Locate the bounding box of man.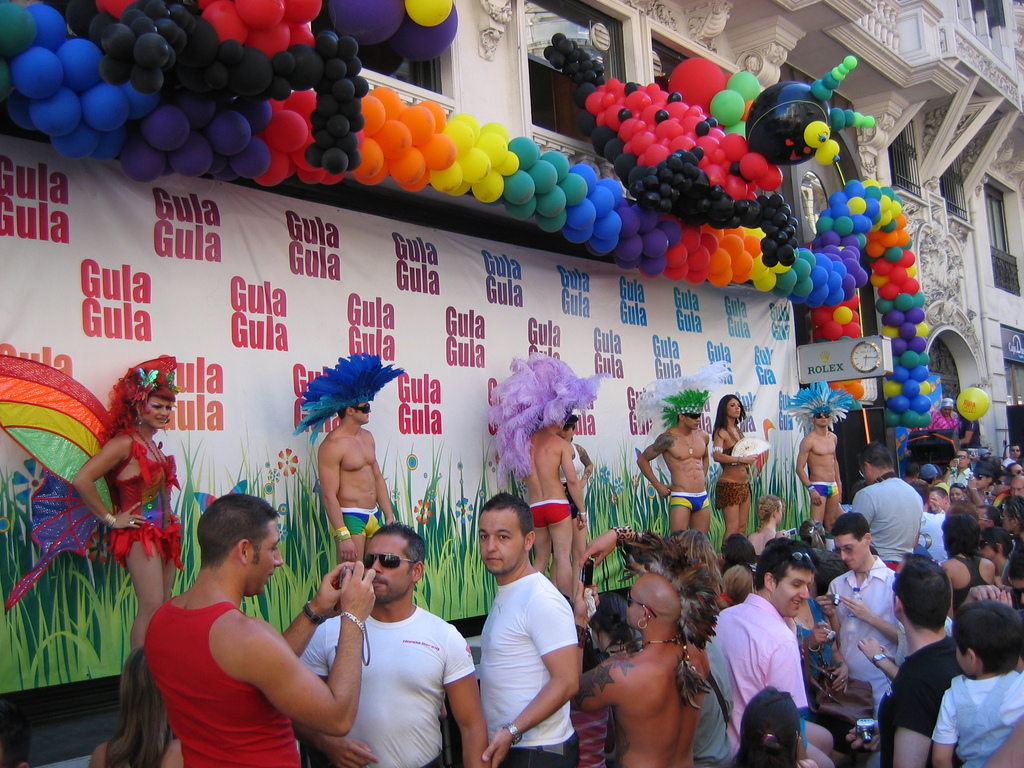
Bounding box: 851 441 925 567.
